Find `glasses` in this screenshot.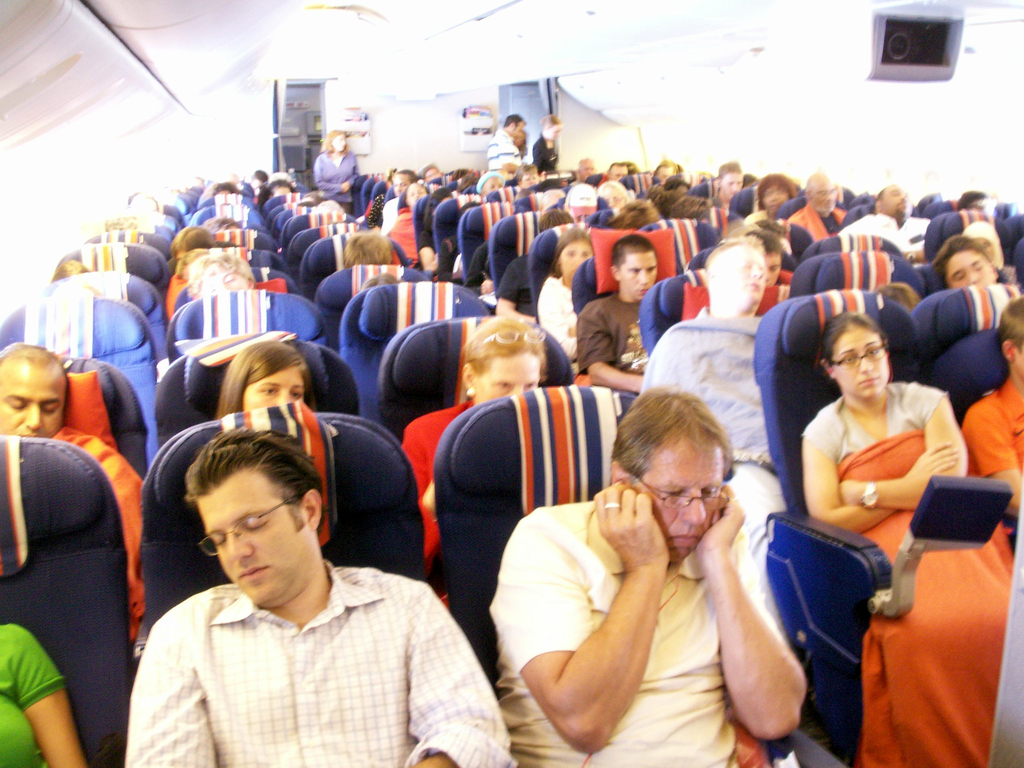
The bounding box for `glasses` is 199, 490, 308, 556.
